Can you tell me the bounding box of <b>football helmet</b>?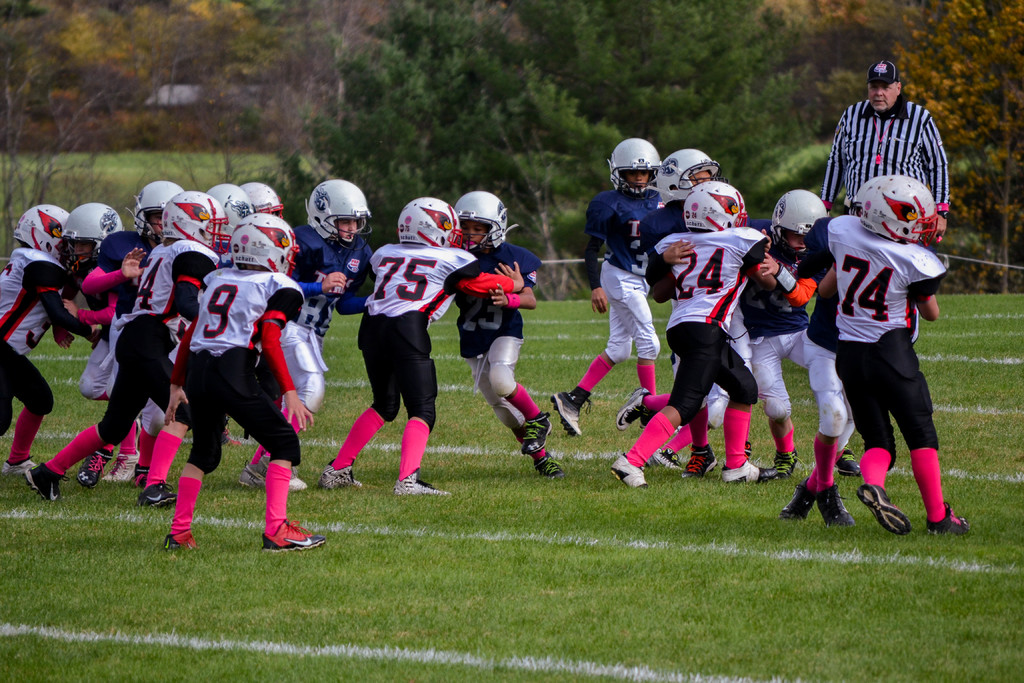
204 182 260 252.
